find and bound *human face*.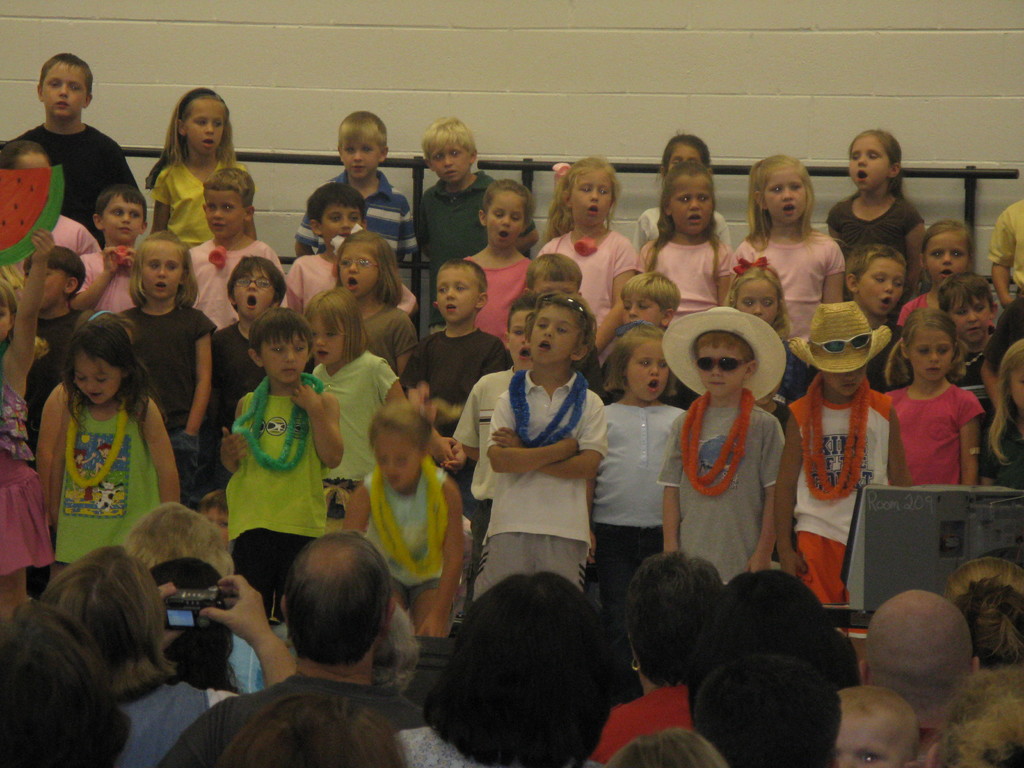
Bound: l=621, t=294, r=664, b=325.
